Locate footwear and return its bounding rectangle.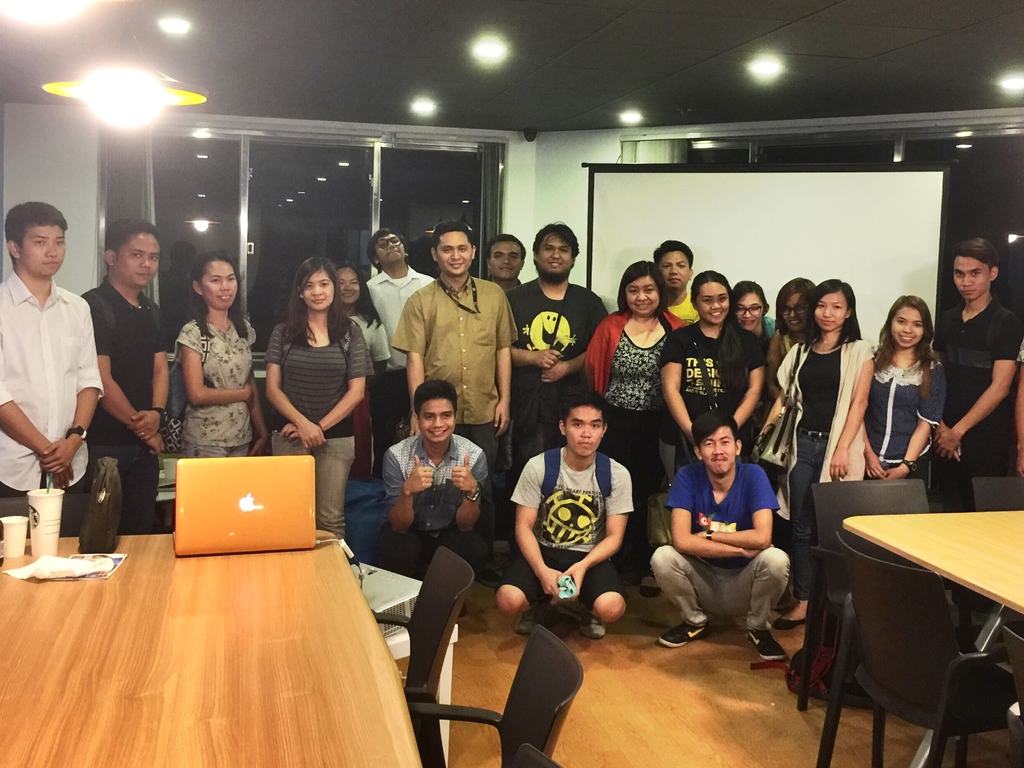
l=475, t=563, r=500, b=588.
